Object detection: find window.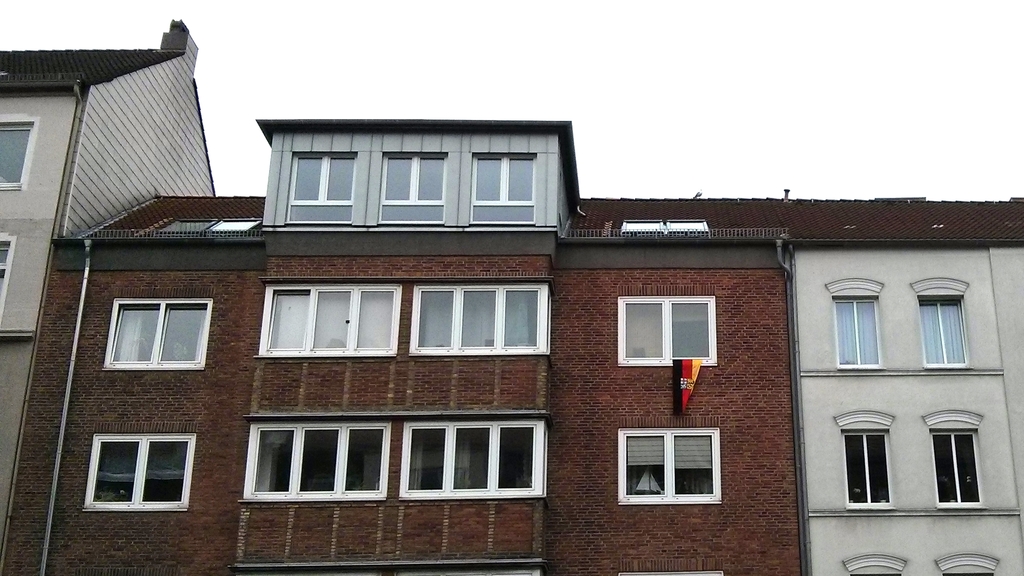
x1=619 y1=429 x2=719 y2=498.
